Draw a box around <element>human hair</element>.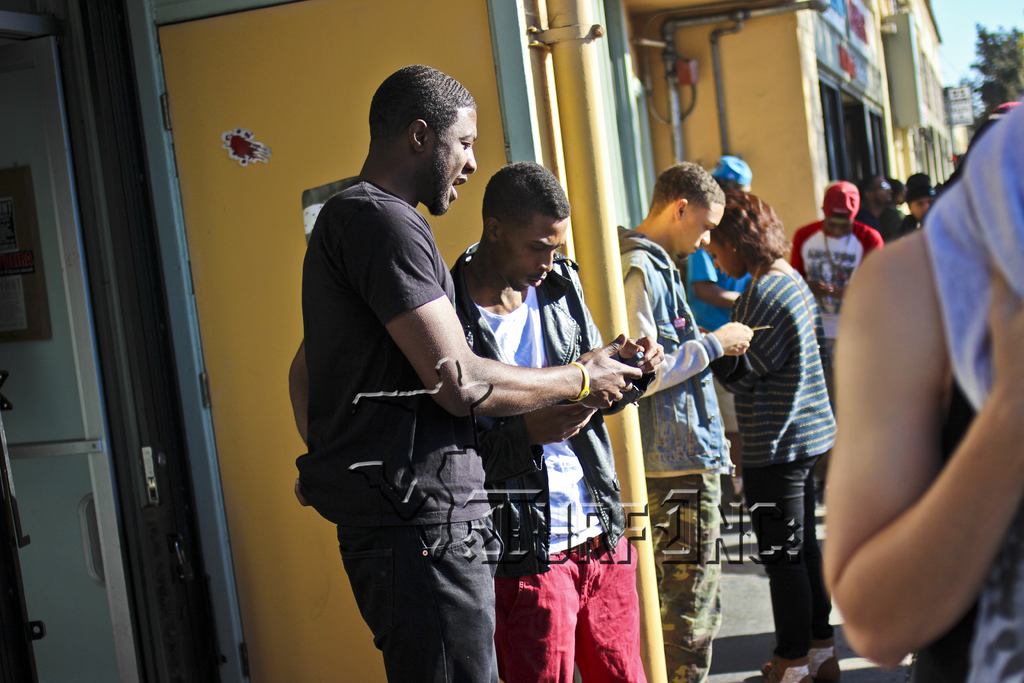
(x1=484, y1=159, x2=575, y2=250).
